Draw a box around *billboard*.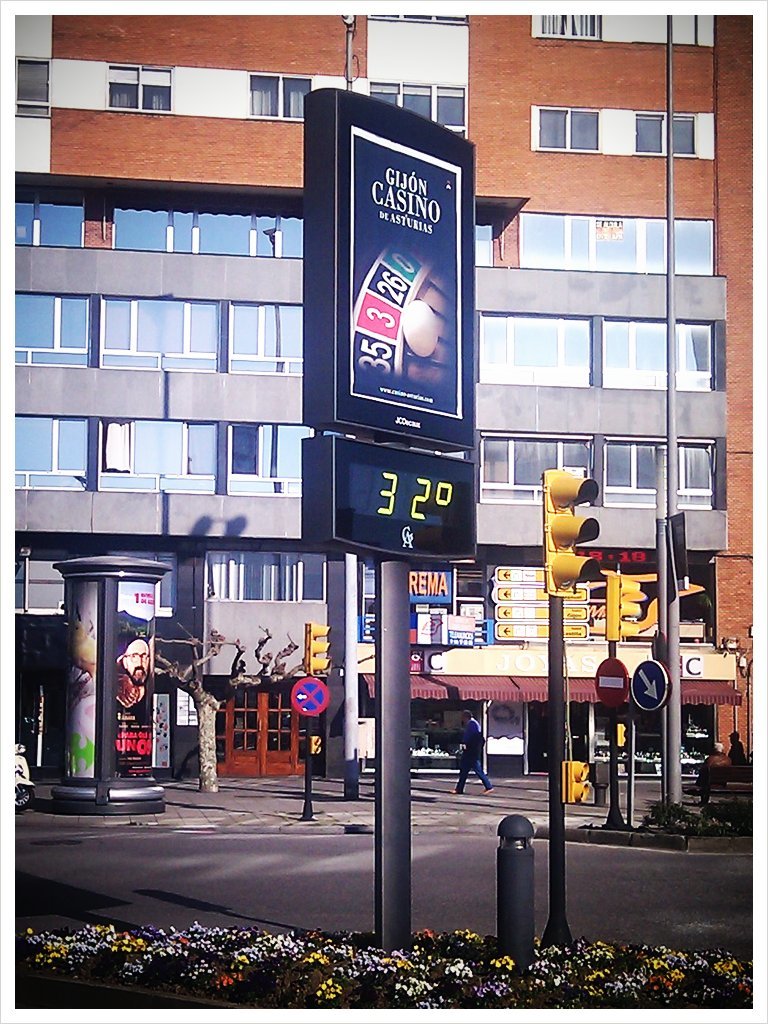
bbox=[495, 567, 583, 634].
